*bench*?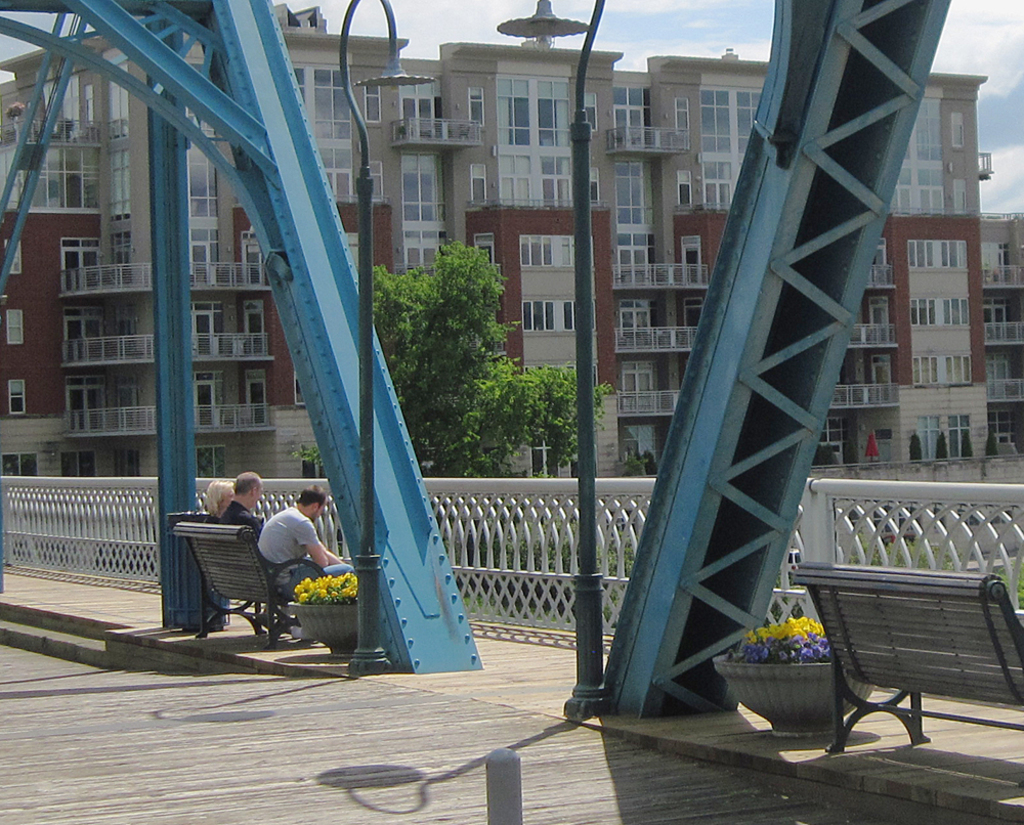
{"left": 175, "top": 519, "right": 323, "bottom": 651}
